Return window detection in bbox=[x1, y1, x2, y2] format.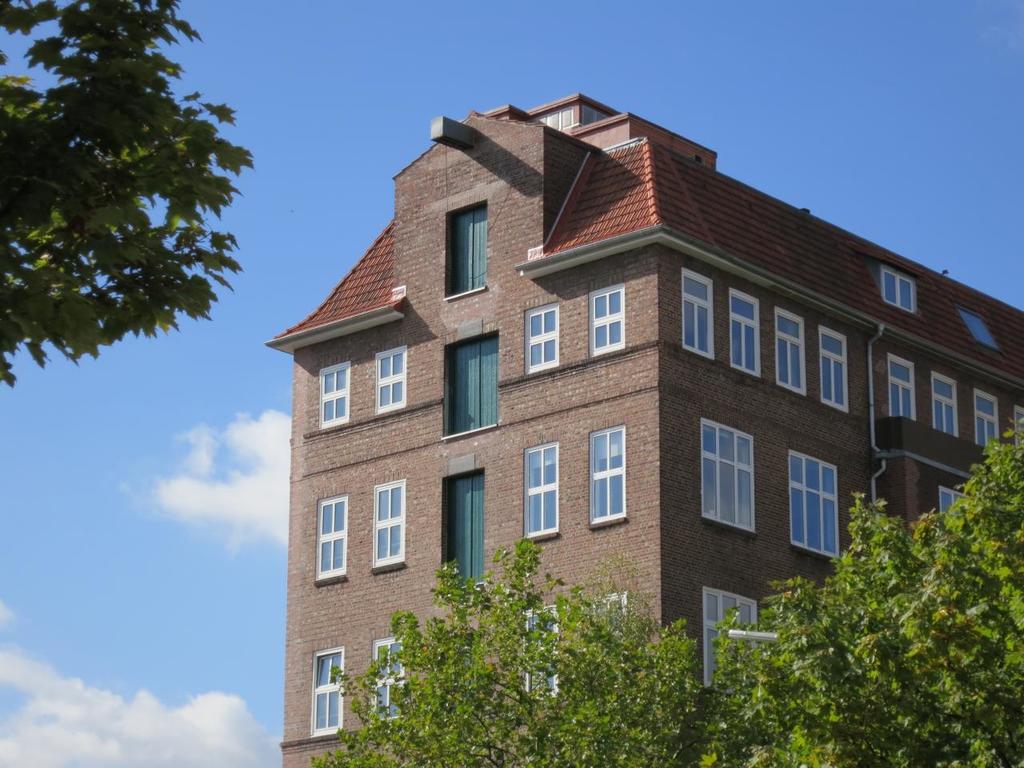
bbox=[319, 361, 347, 431].
